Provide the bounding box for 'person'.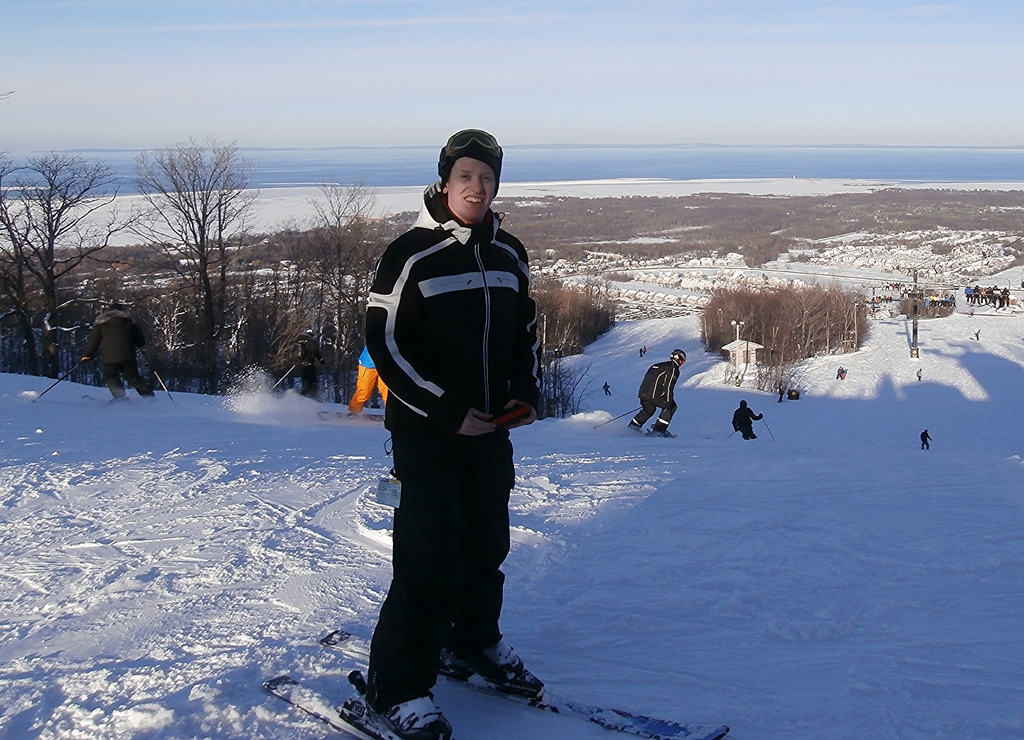
<box>777,380,785,403</box>.
